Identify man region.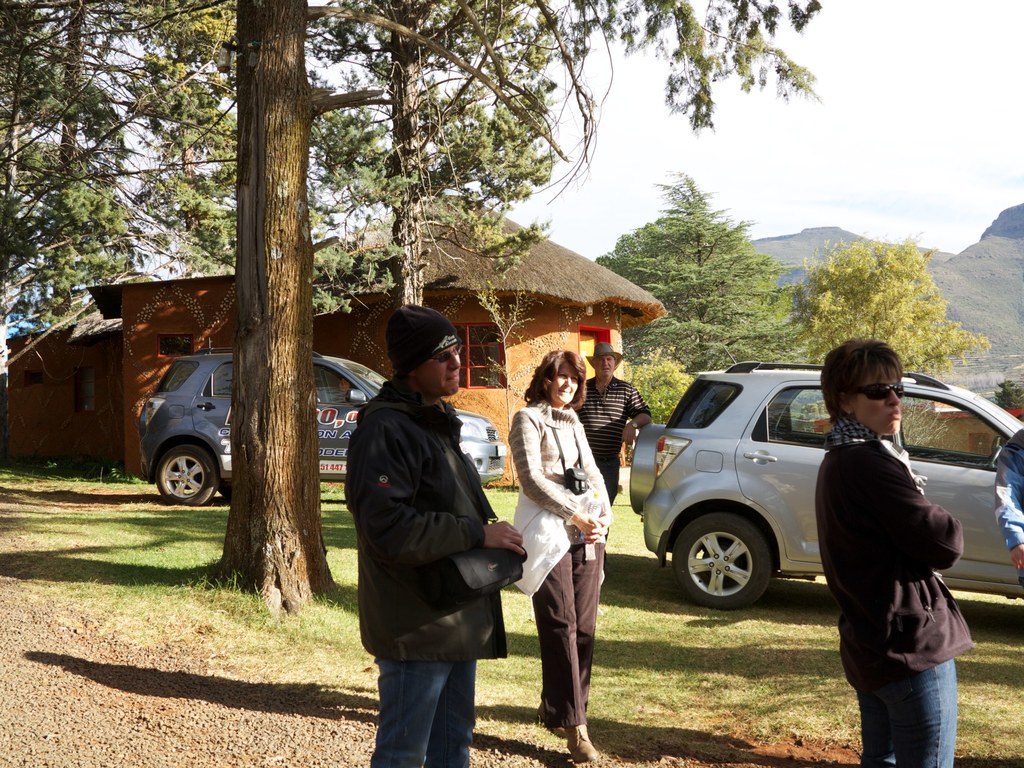
Region: pyautogui.locateOnScreen(578, 343, 652, 506).
